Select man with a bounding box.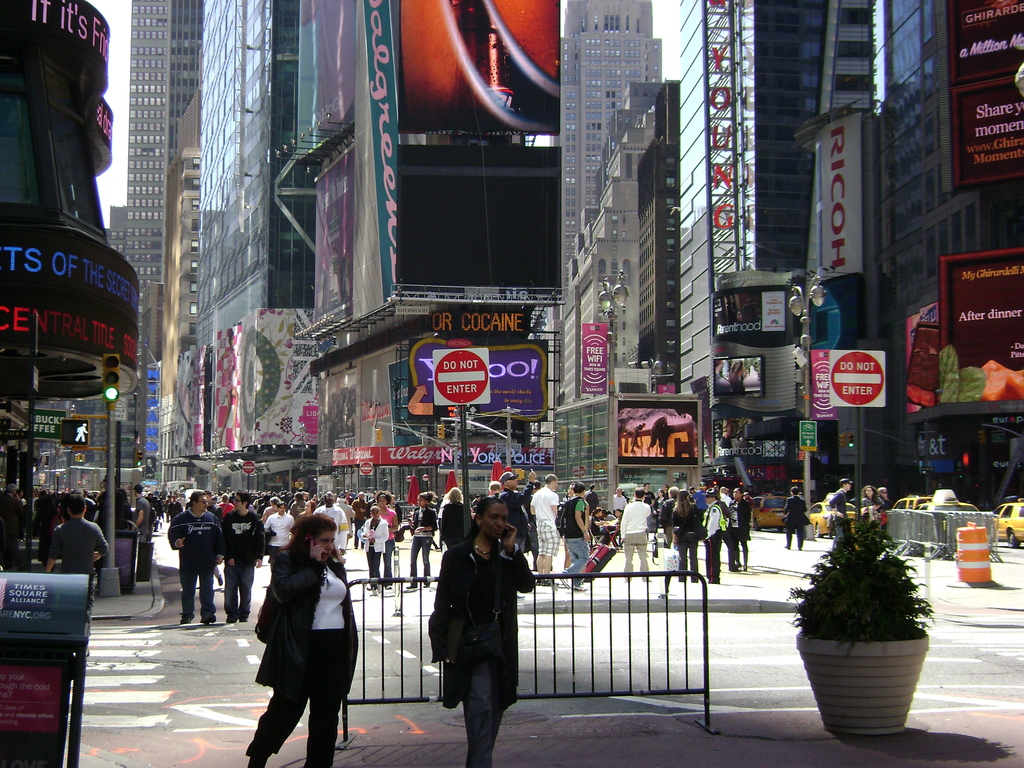
(530,472,564,585).
